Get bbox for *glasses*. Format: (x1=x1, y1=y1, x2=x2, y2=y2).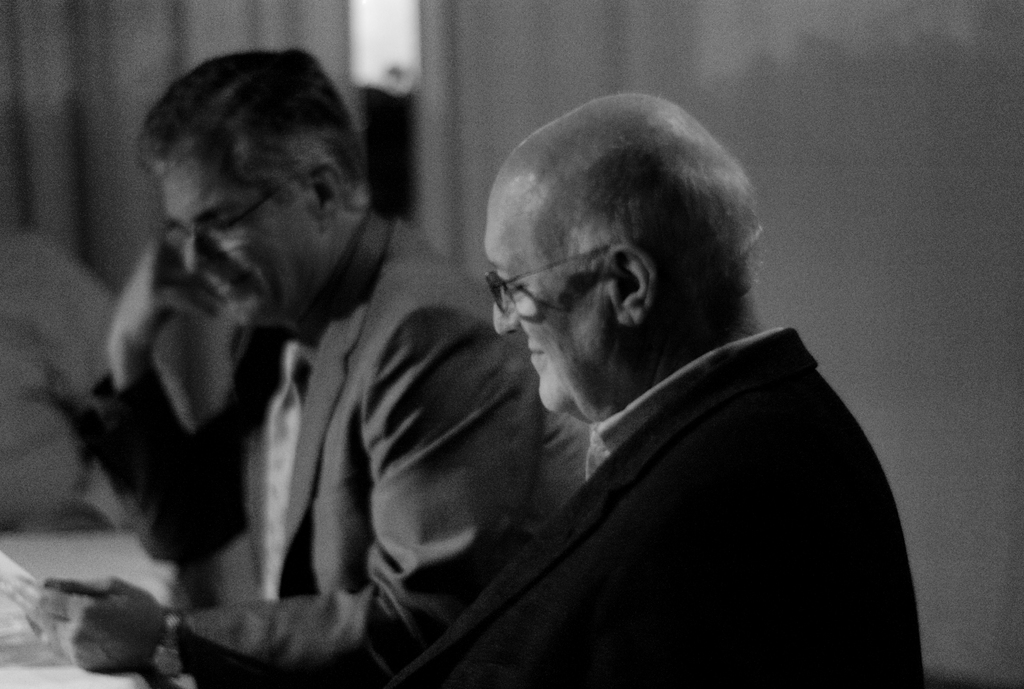
(x1=154, y1=157, x2=324, y2=268).
